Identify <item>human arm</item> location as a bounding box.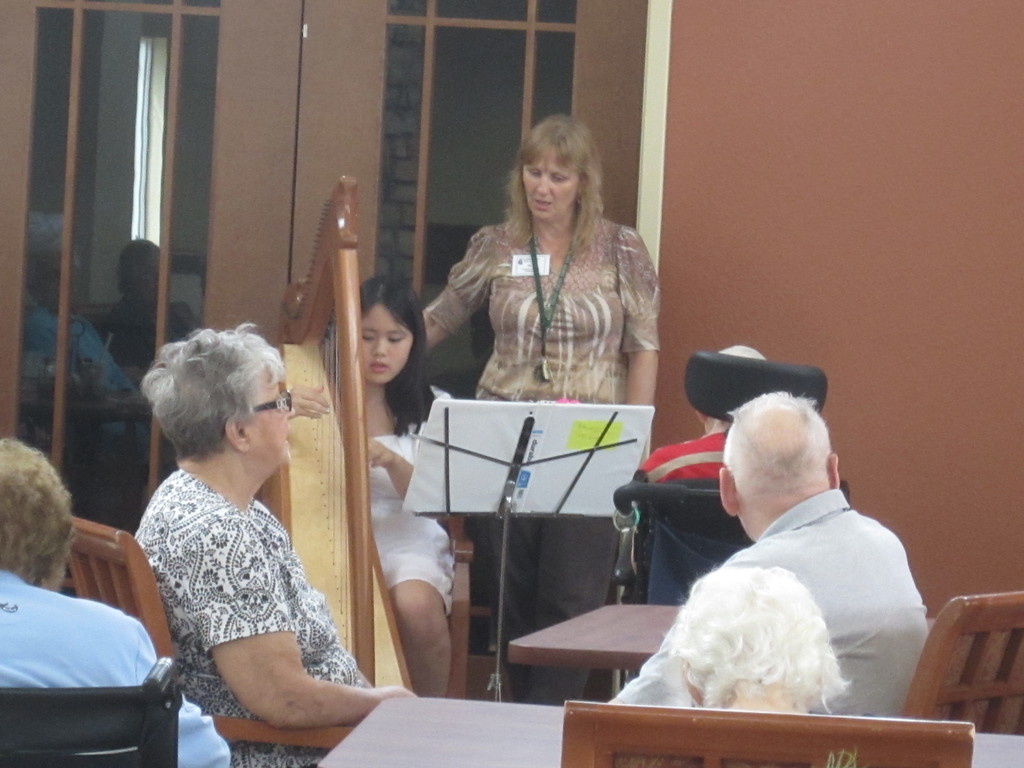
(420, 232, 485, 355).
